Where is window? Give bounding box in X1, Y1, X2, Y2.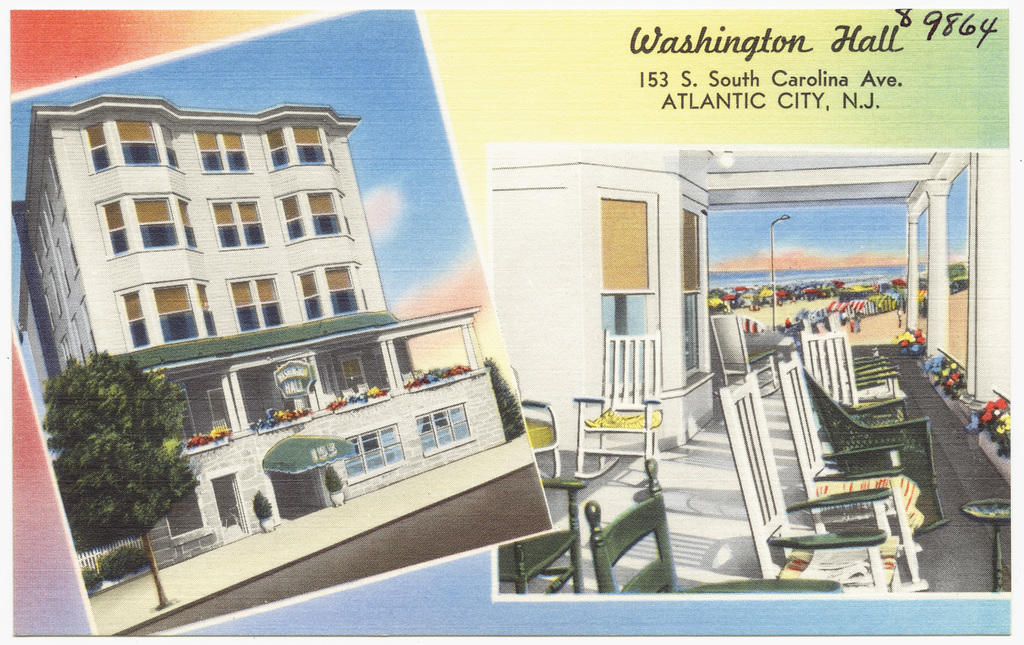
344, 424, 403, 481.
